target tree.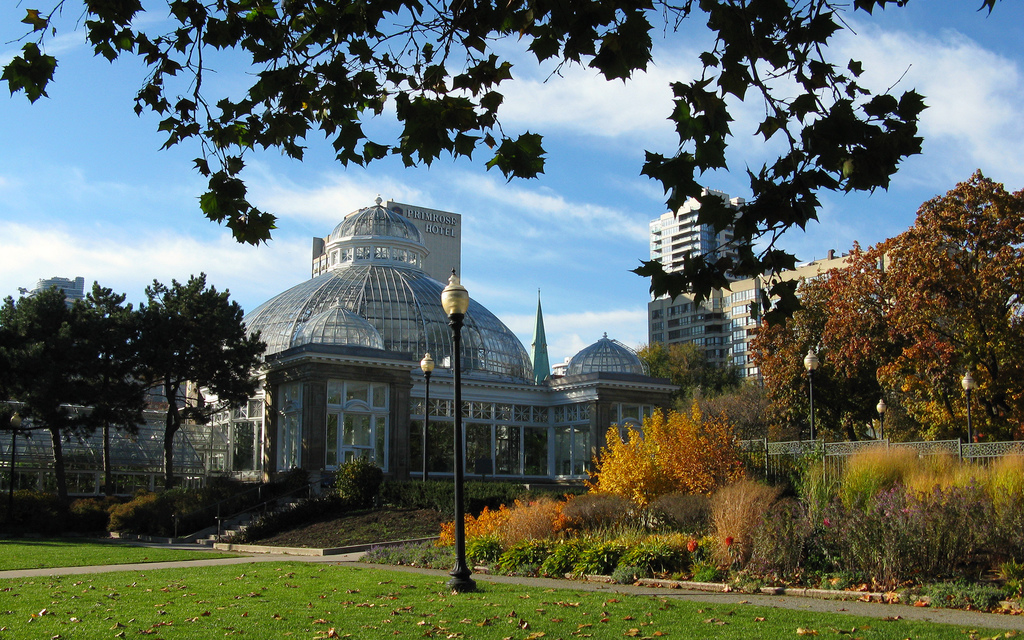
Target region: [0,0,934,318].
